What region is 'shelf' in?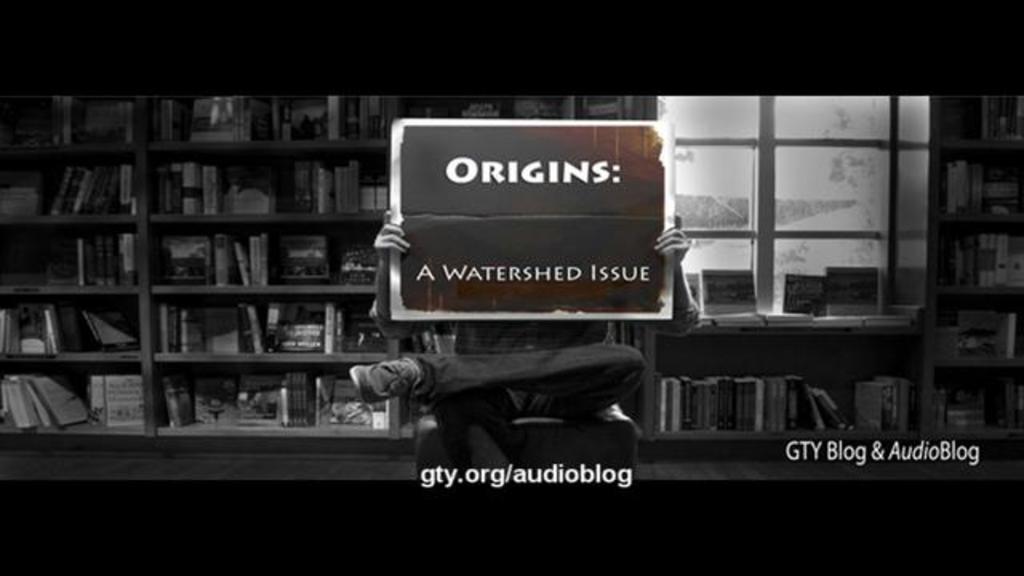
950 90 1022 157.
